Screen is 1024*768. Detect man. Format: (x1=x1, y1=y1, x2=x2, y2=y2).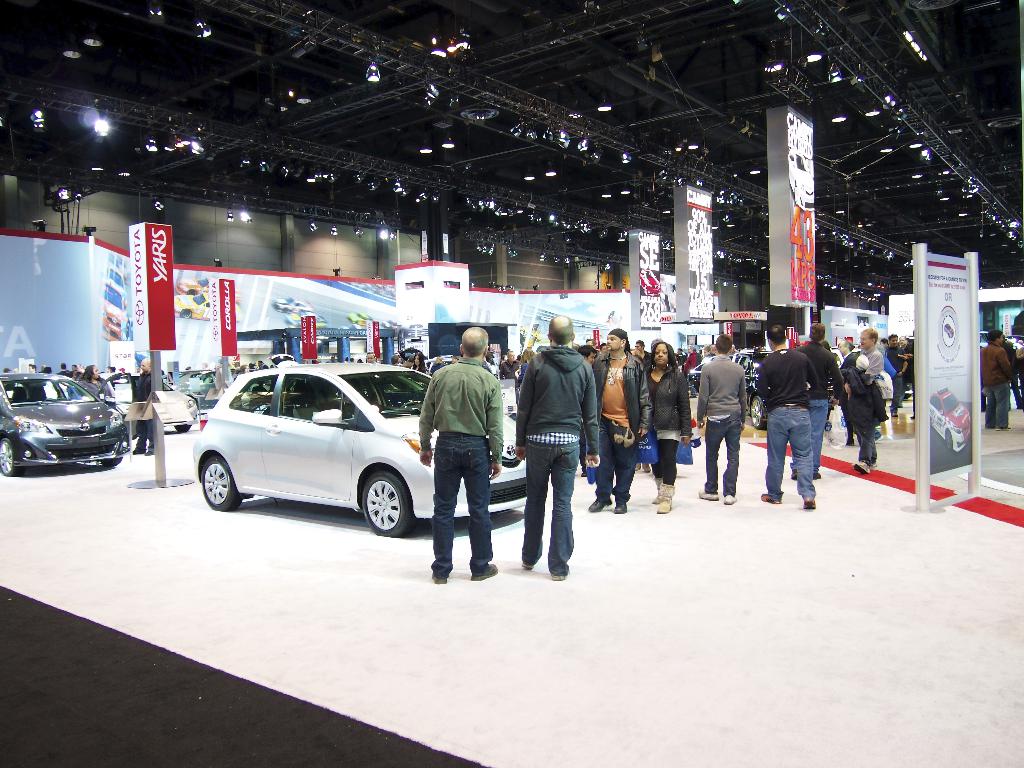
(x1=131, y1=358, x2=151, y2=455).
